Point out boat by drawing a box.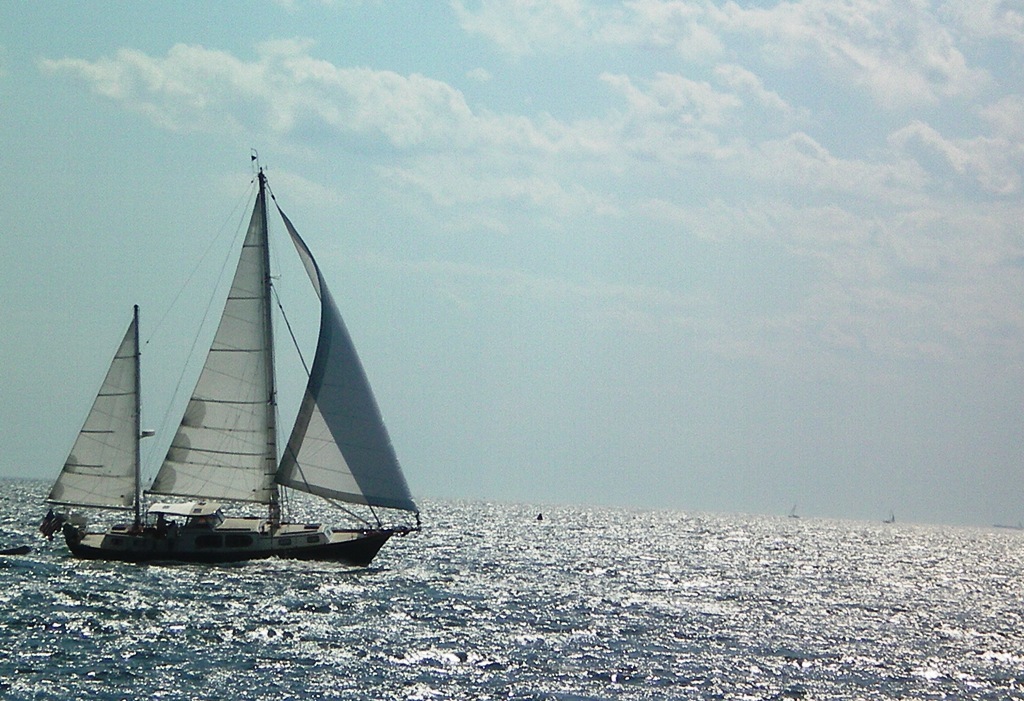
(left=28, top=160, right=434, bottom=584).
